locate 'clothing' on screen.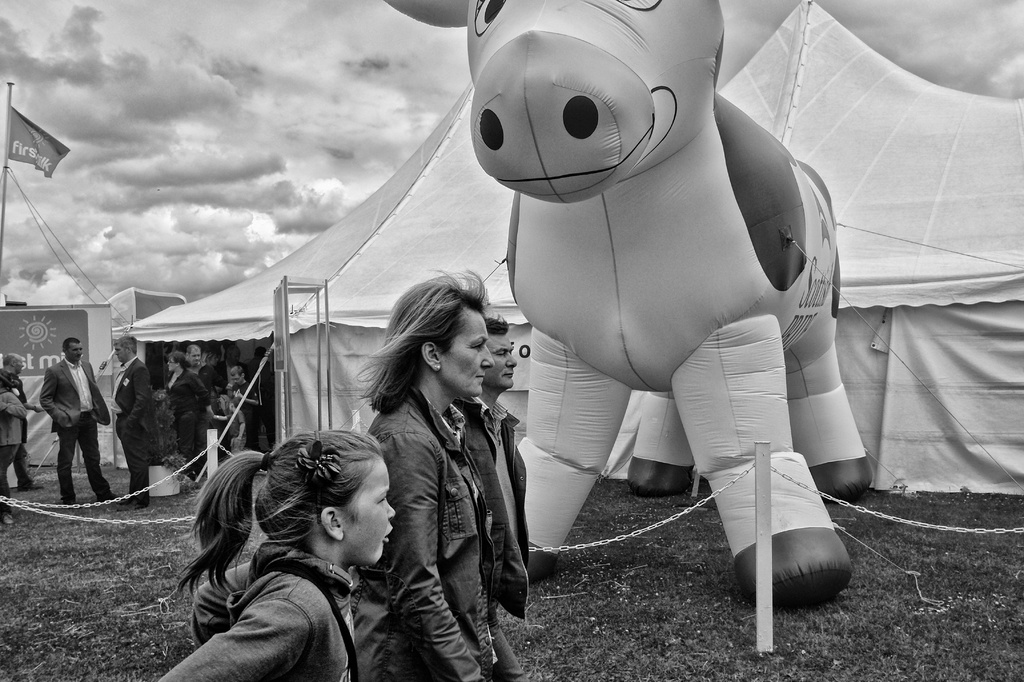
On screen at <region>0, 365, 31, 500</region>.
